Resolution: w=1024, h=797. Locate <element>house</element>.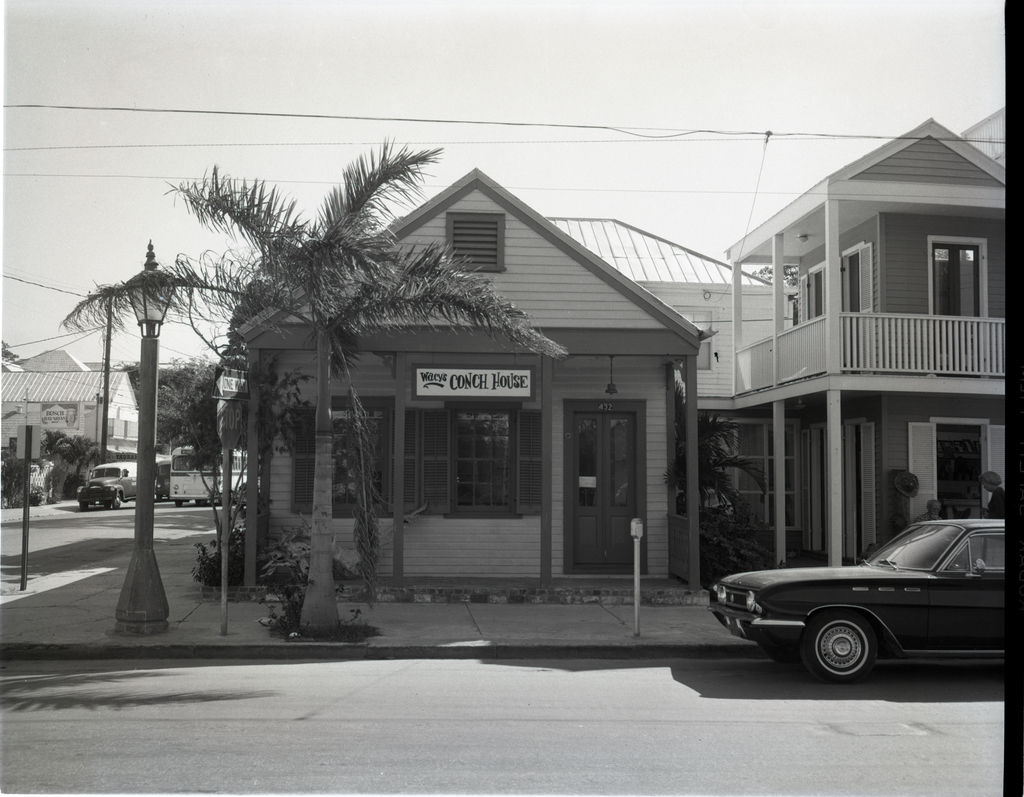
select_region(543, 216, 801, 560).
